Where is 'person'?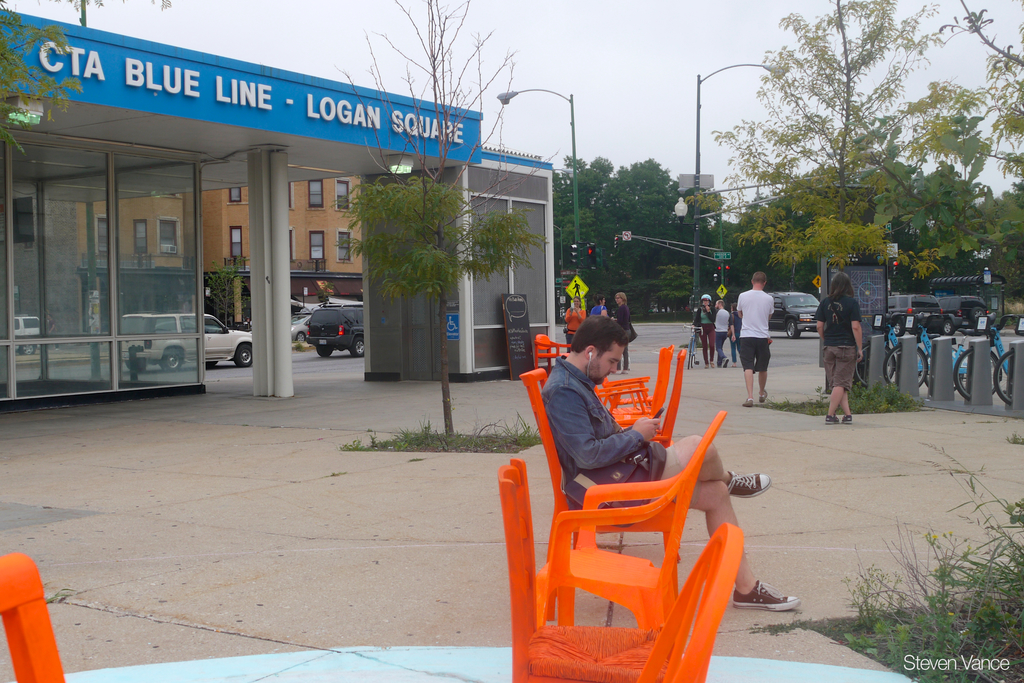
l=828, t=254, r=882, b=434.
